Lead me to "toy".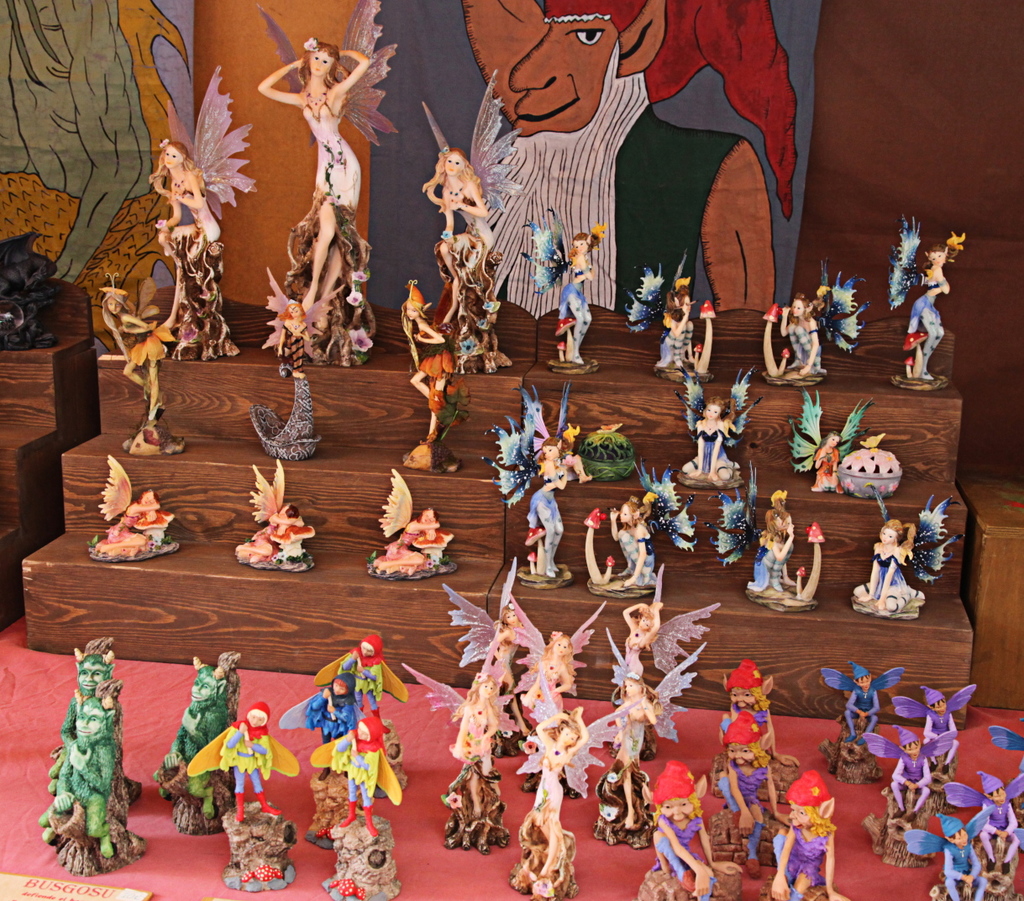
Lead to (x1=848, y1=482, x2=963, y2=623).
